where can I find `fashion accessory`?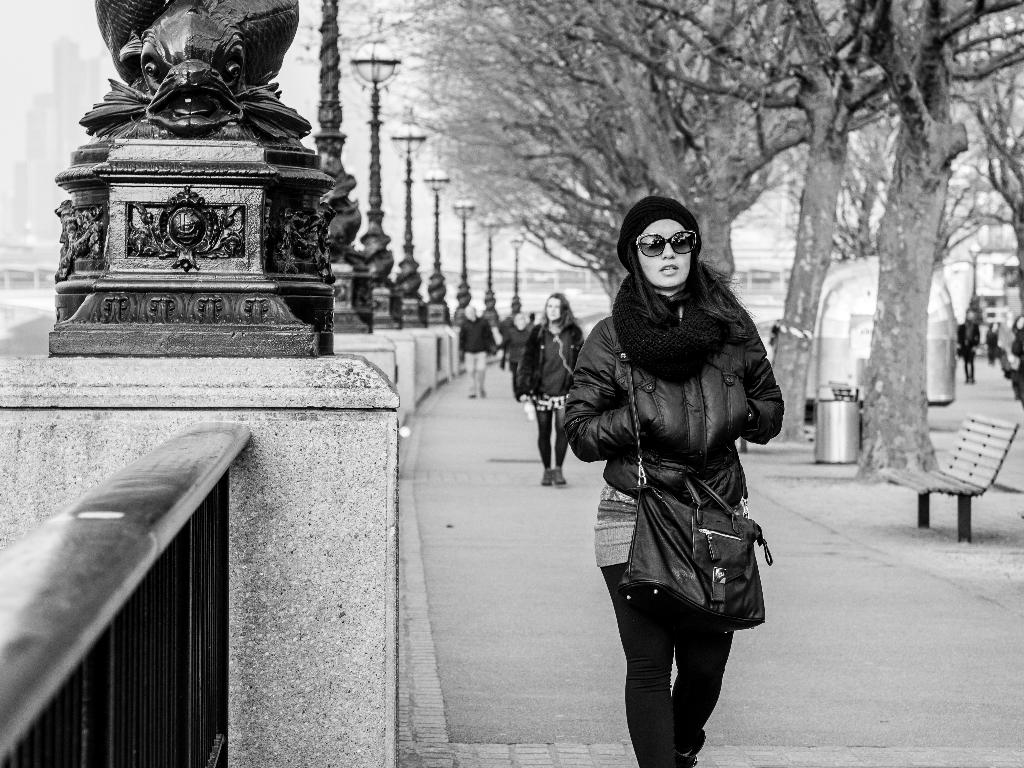
You can find it at x1=678 y1=728 x2=707 y2=767.
